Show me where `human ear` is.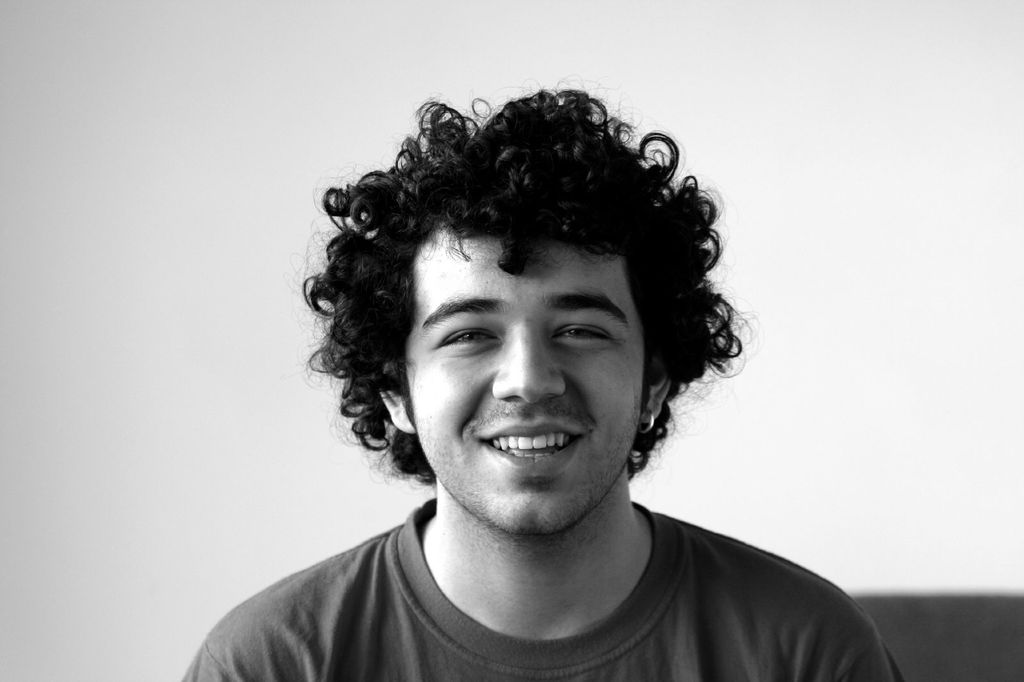
`human ear` is at <region>380, 364, 415, 431</region>.
